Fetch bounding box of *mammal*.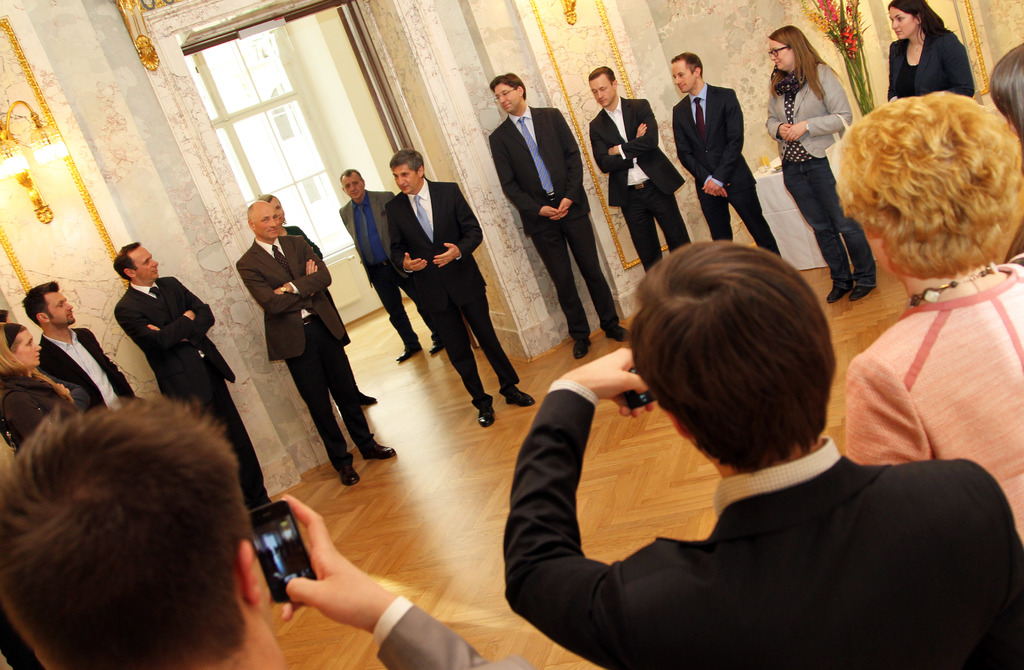
Bbox: x1=387, y1=144, x2=535, y2=429.
